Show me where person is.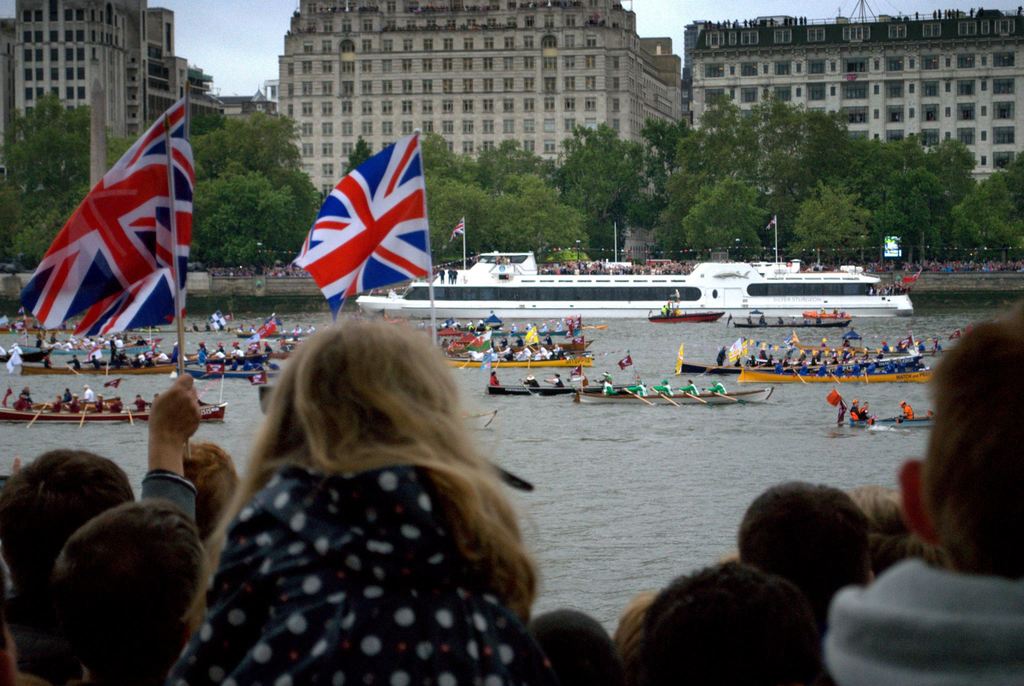
person is at crop(48, 498, 218, 685).
